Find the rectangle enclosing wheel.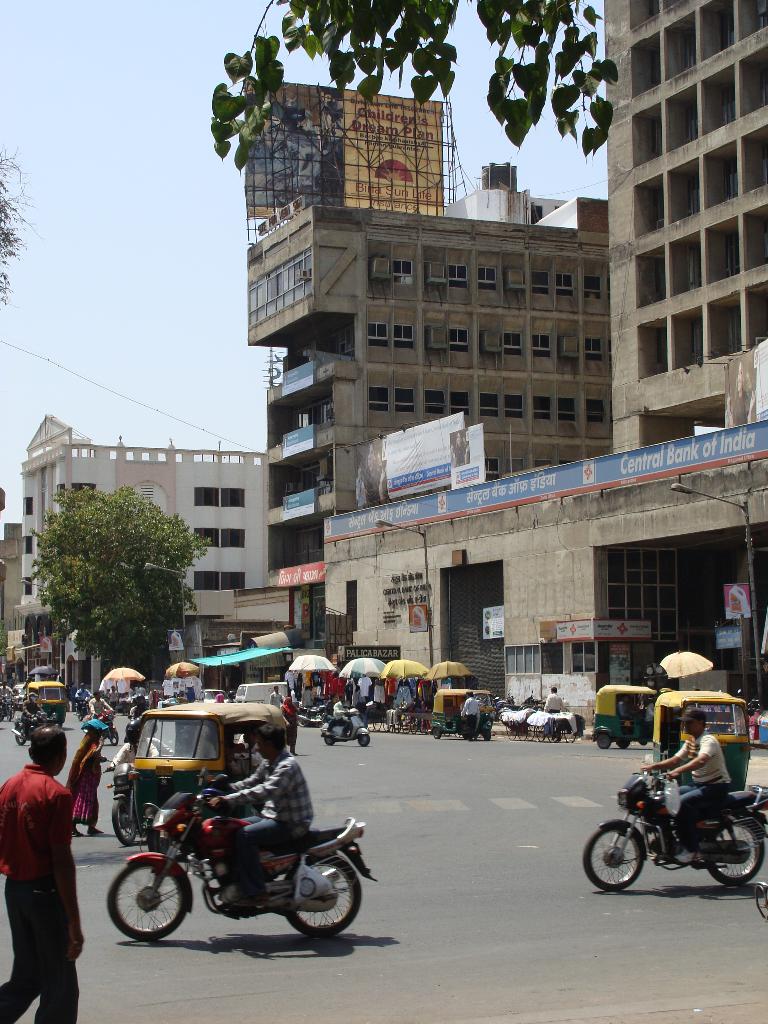
(left=322, top=727, right=334, bottom=746).
